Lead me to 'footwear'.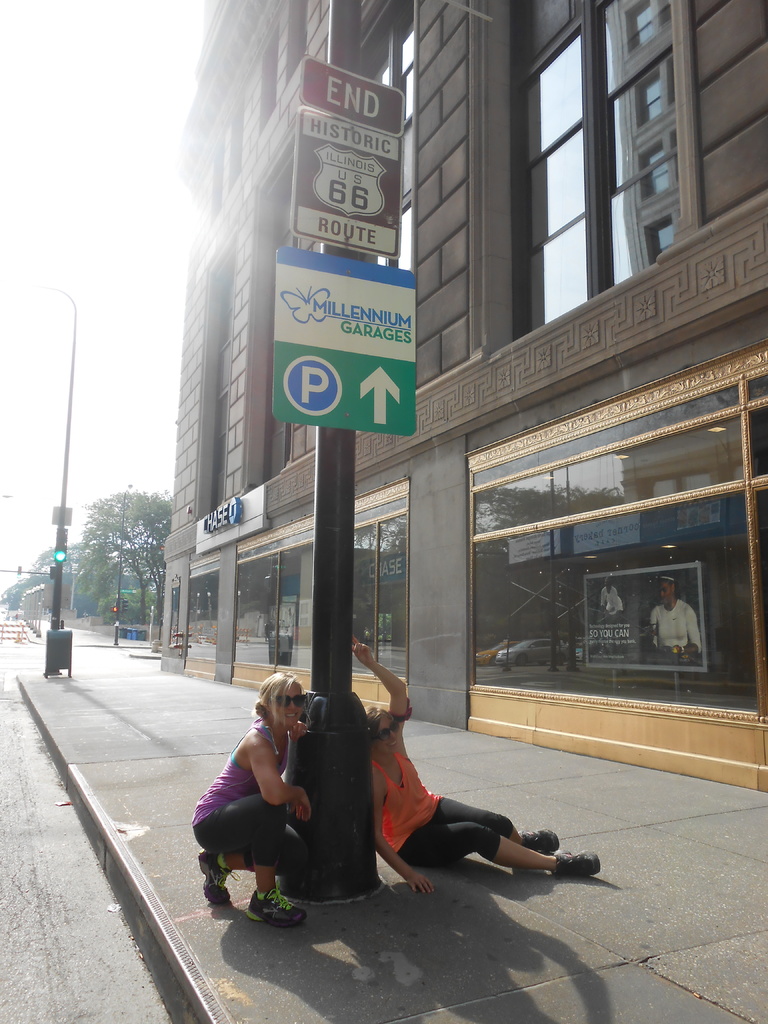
Lead to <bbox>555, 840, 600, 882</bbox>.
